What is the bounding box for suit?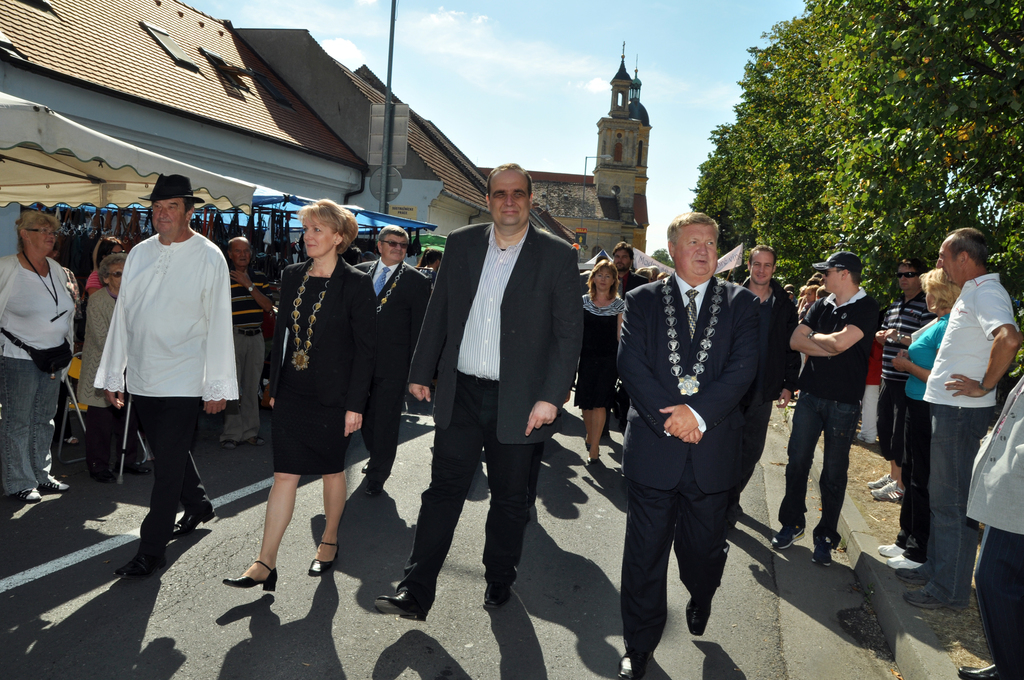
[left=961, top=383, right=1023, bottom=679].
